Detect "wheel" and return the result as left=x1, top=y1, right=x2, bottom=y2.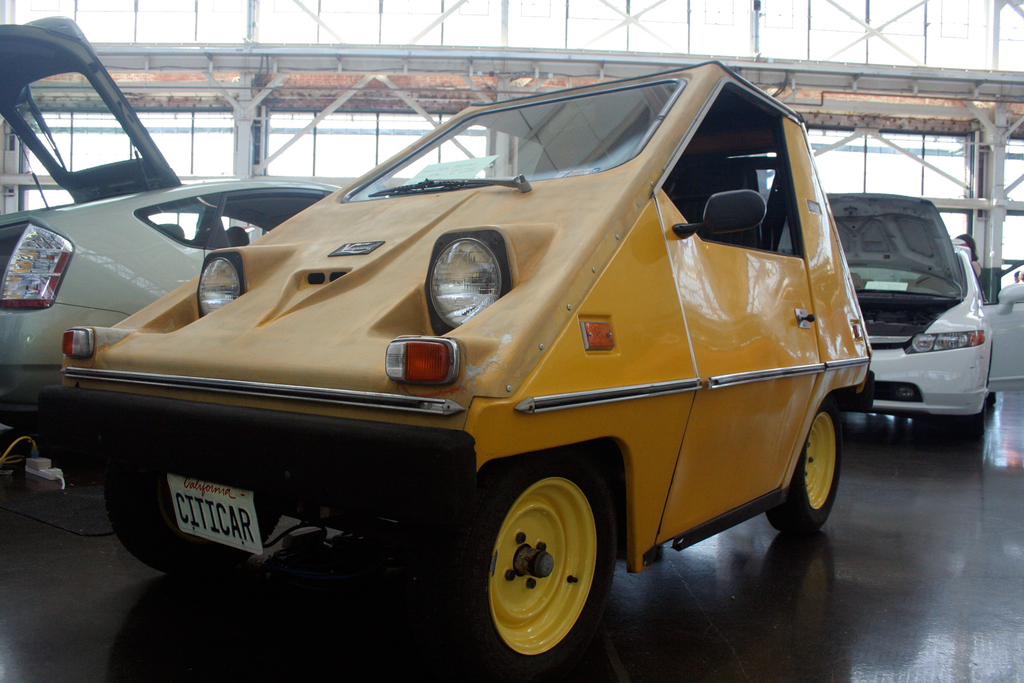
left=949, top=406, right=993, bottom=451.
